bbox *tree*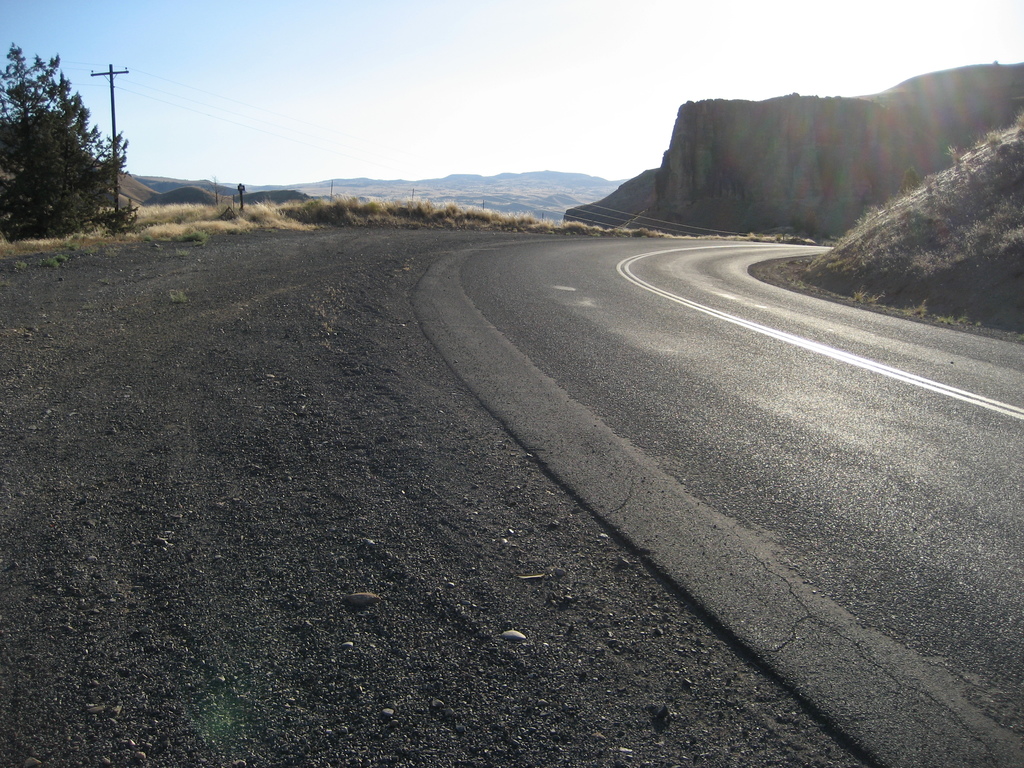
(4,43,134,238)
